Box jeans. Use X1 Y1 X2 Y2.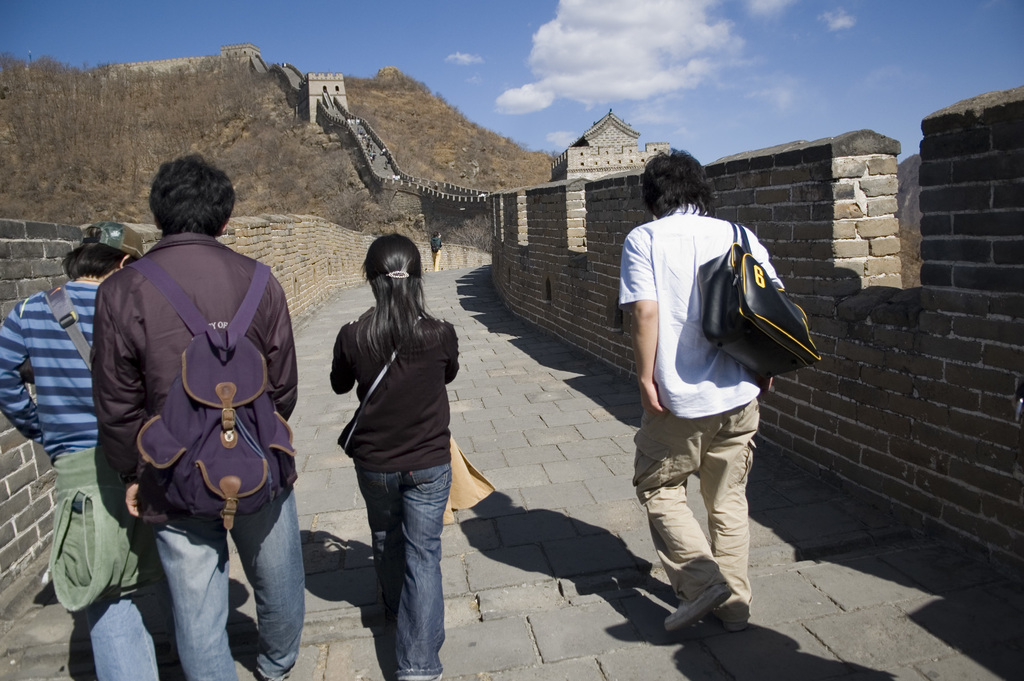
352 447 451 674.
